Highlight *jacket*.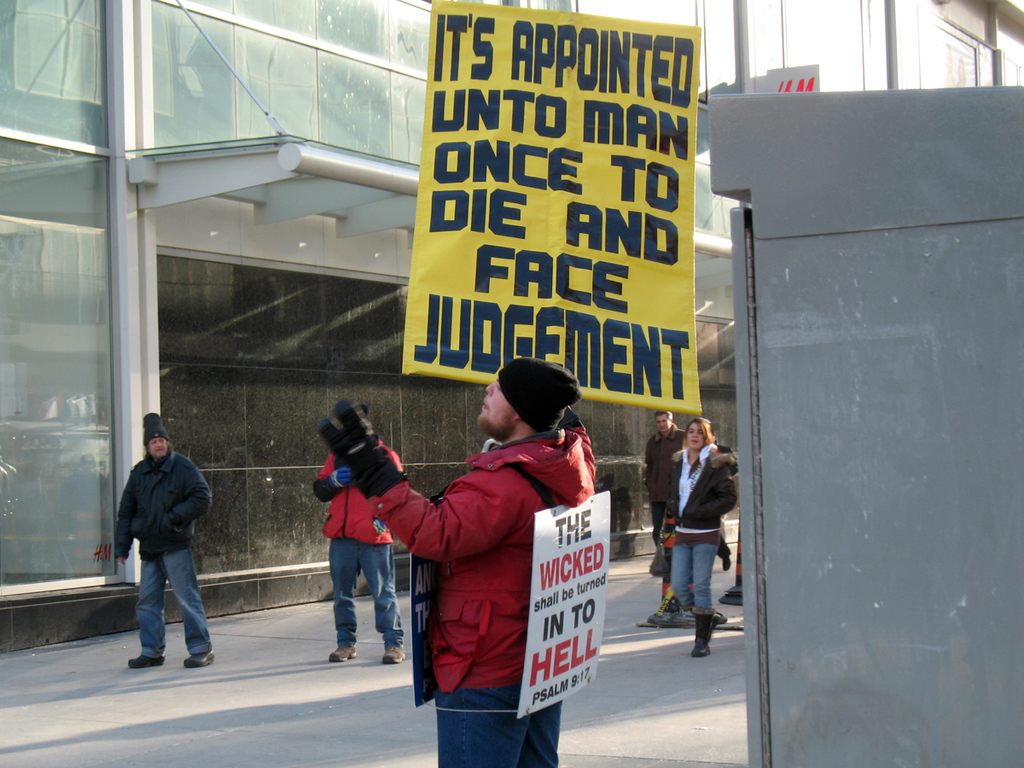
Highlighted region: <region>660, 448, 737, 531</region>.
